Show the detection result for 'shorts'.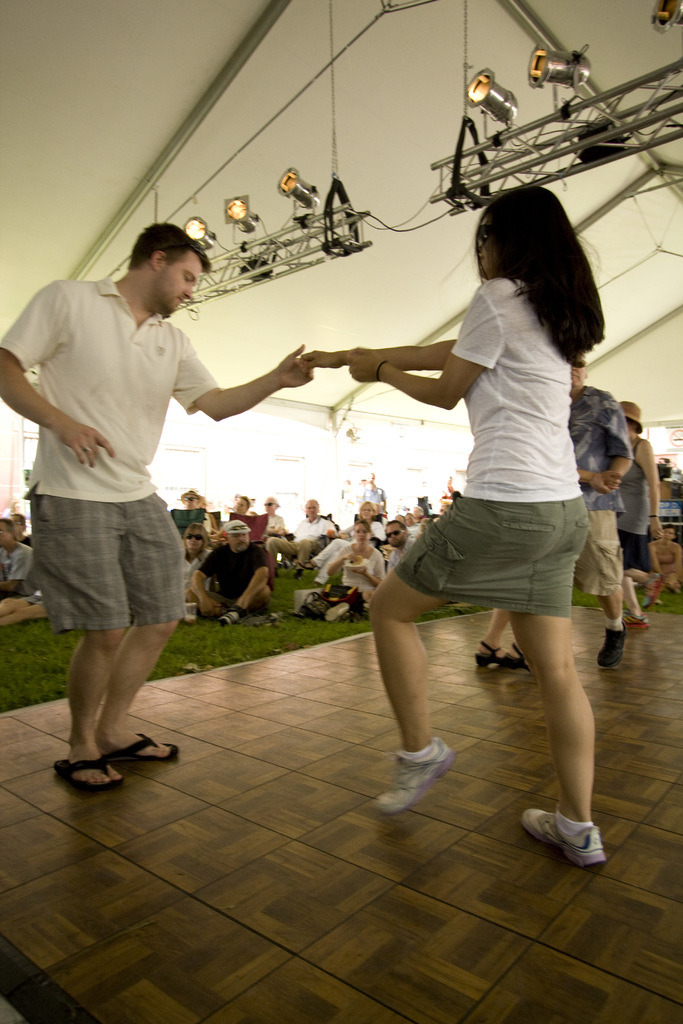
(left=616, top=529, right=657, bottom=579).
